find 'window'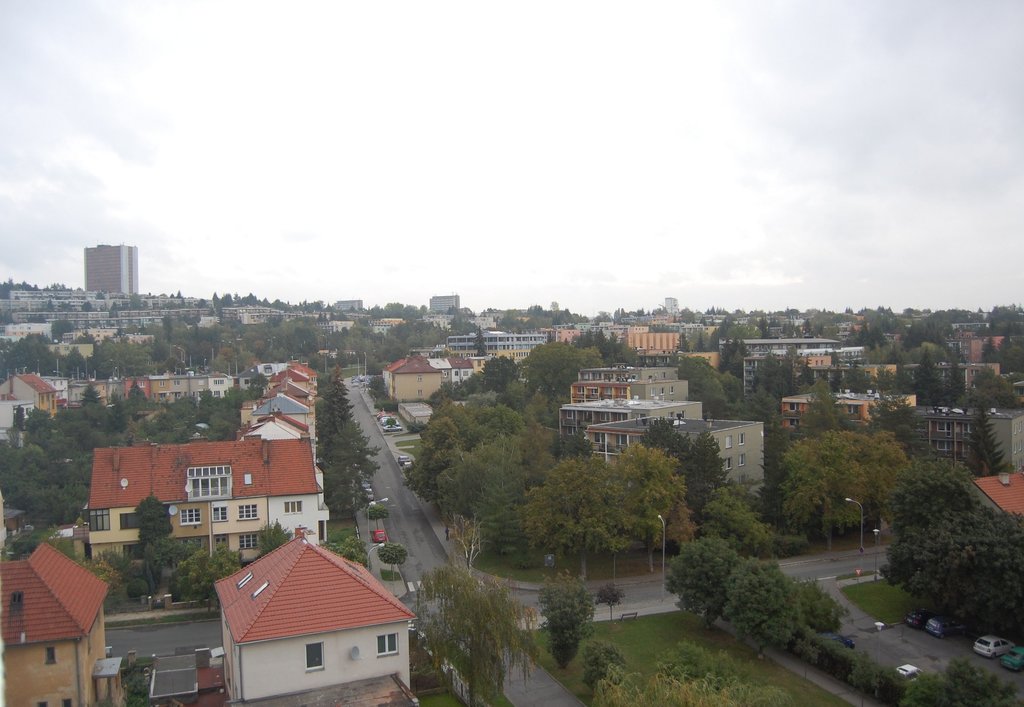
[x1=86, y1=506, x2=116, y2=532]
